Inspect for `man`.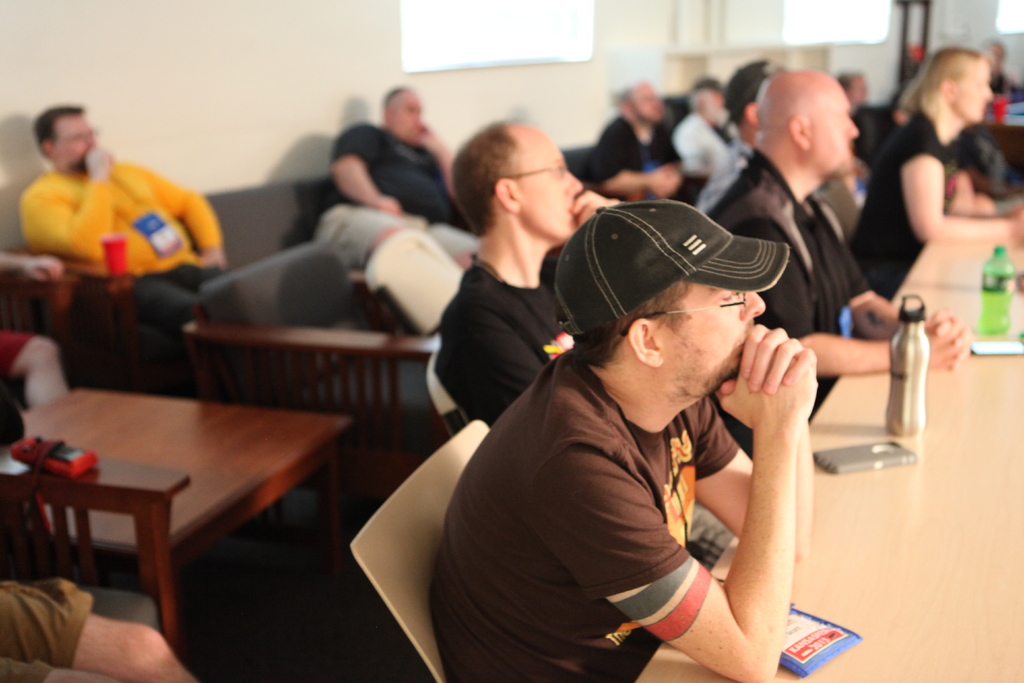
Inspection: select_region(18, 104, 236, 365).
